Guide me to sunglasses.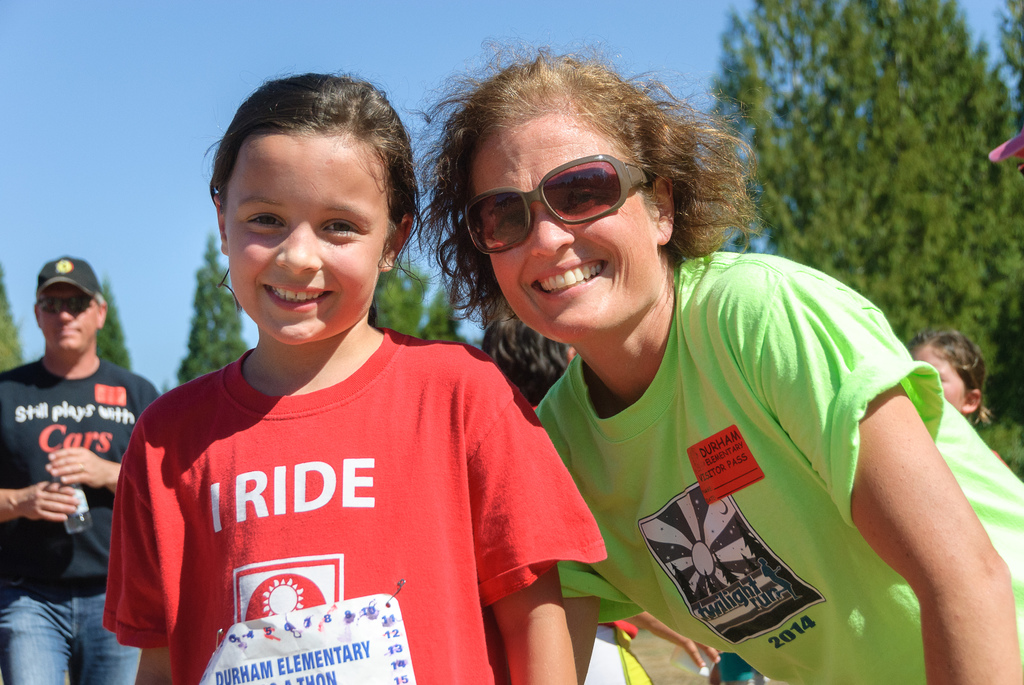
Guidance: [45,297,92,315].
